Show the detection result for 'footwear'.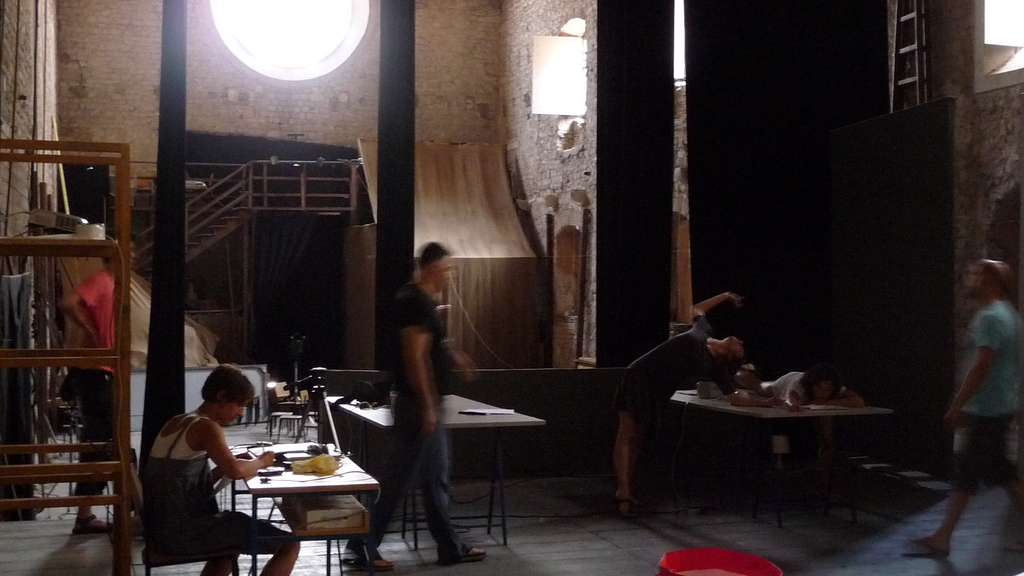
pyautogui.locateOnScreen(68, 508, 112, 534).
